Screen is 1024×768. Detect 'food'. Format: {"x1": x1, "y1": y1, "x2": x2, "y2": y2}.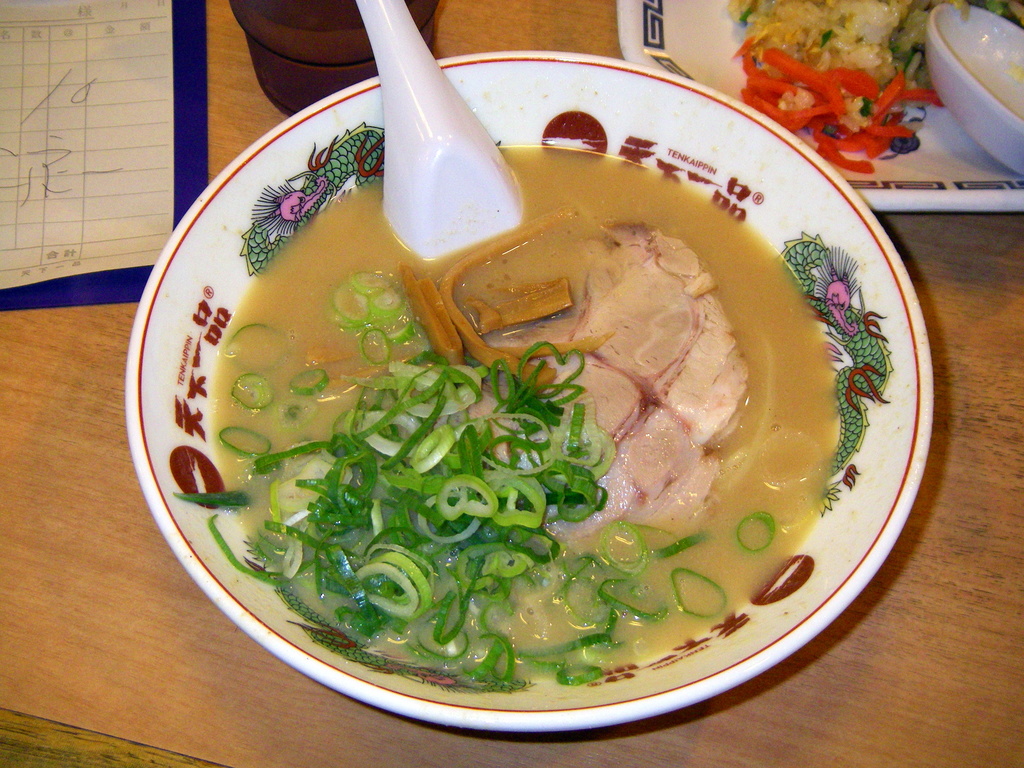
{"x1": 320, "y1": 616, "x2": 723, "y2": 691}.
